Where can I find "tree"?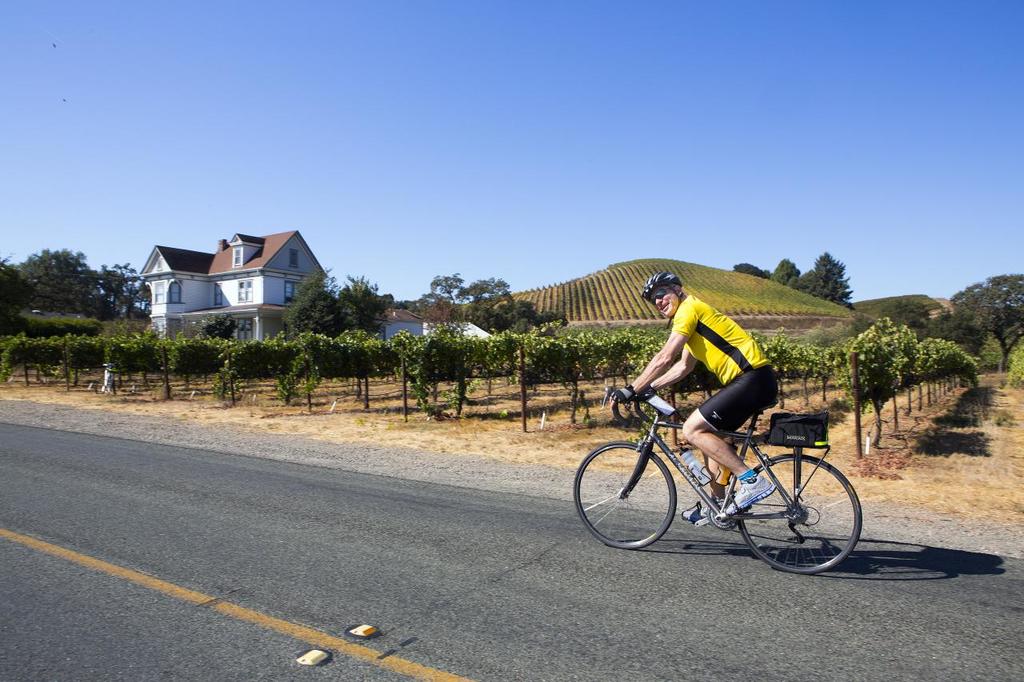
You can find it at x1=747 y1=257 x2=863 y2=320.
